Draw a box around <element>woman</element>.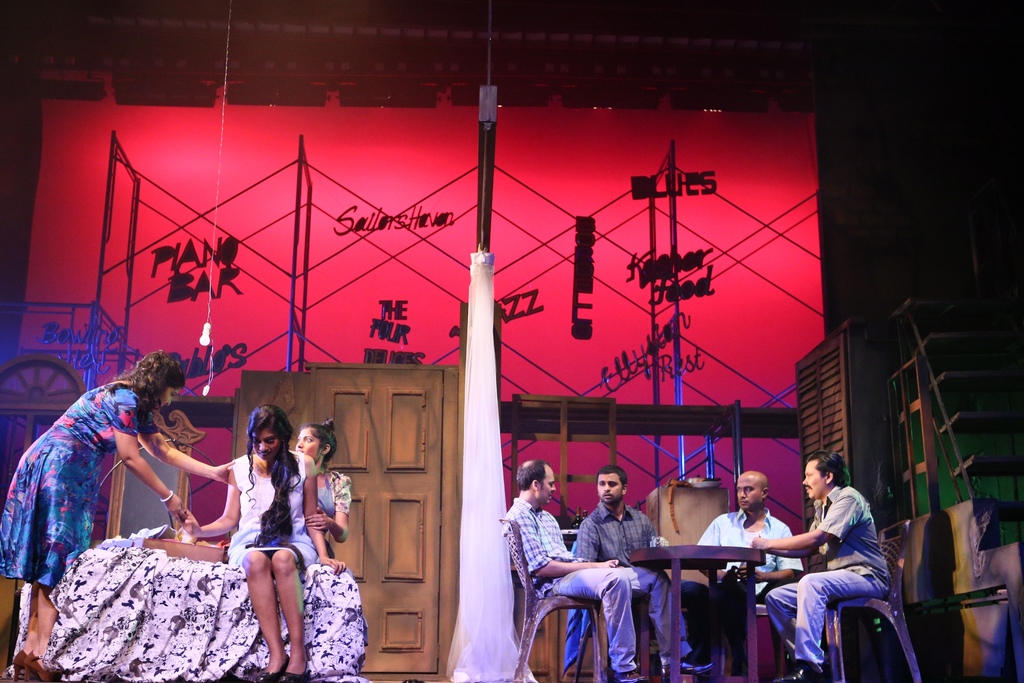
0,349,233,682.
